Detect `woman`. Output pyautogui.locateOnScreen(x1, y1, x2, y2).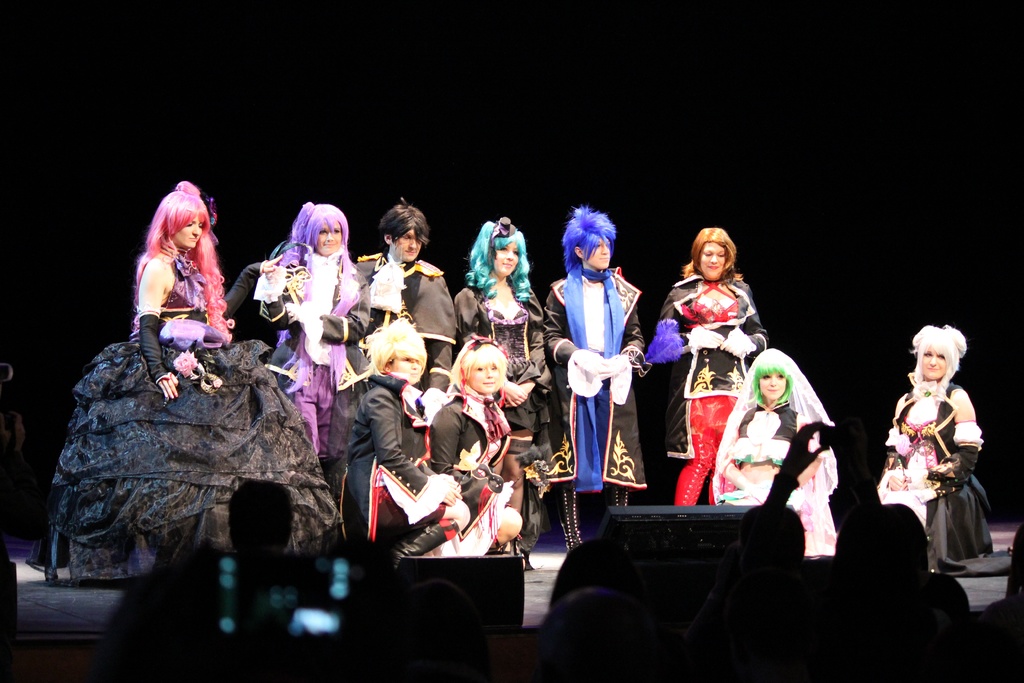
pyautogui.locateOnScreen(712, 347, 844, 556).
